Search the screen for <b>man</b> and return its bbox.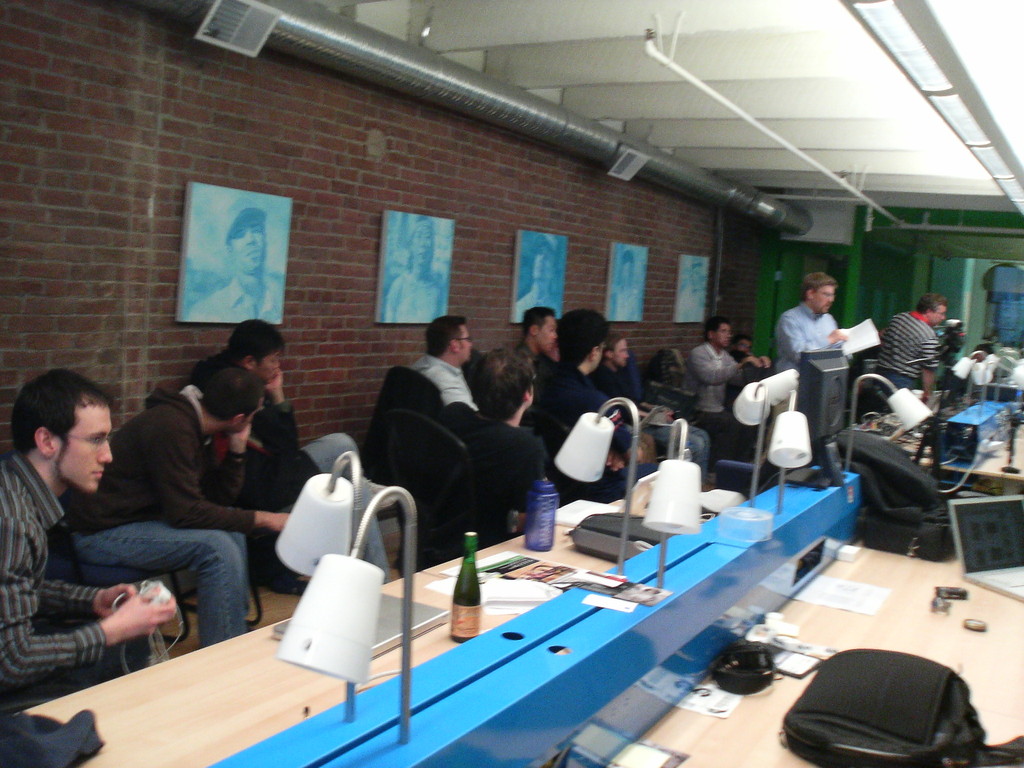
Found: [684, 316, 771, 458].
